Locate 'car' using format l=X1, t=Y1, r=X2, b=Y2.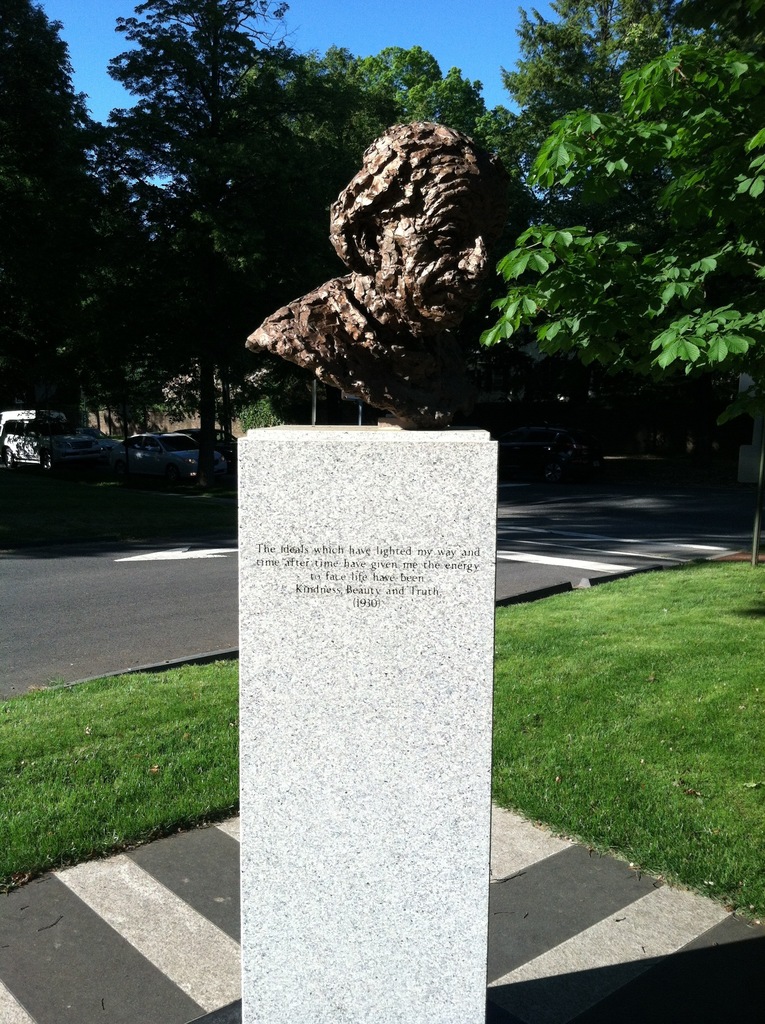
l=0, t=415, r=127, b=481.
